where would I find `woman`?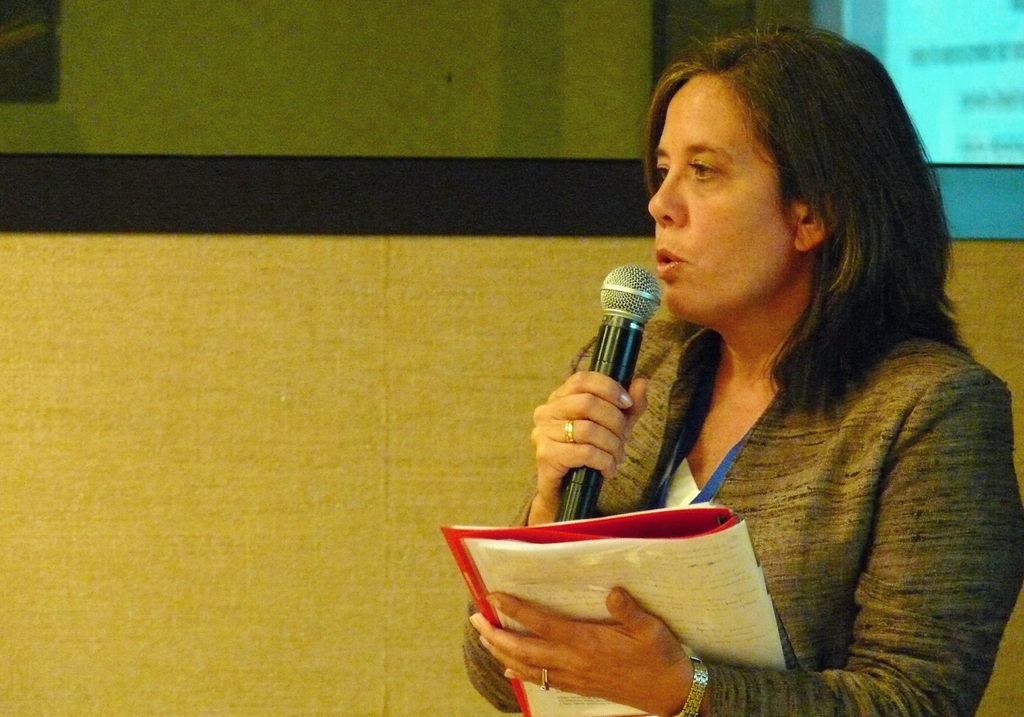
At [left=561, top=28, right=1002, bottom=705].
